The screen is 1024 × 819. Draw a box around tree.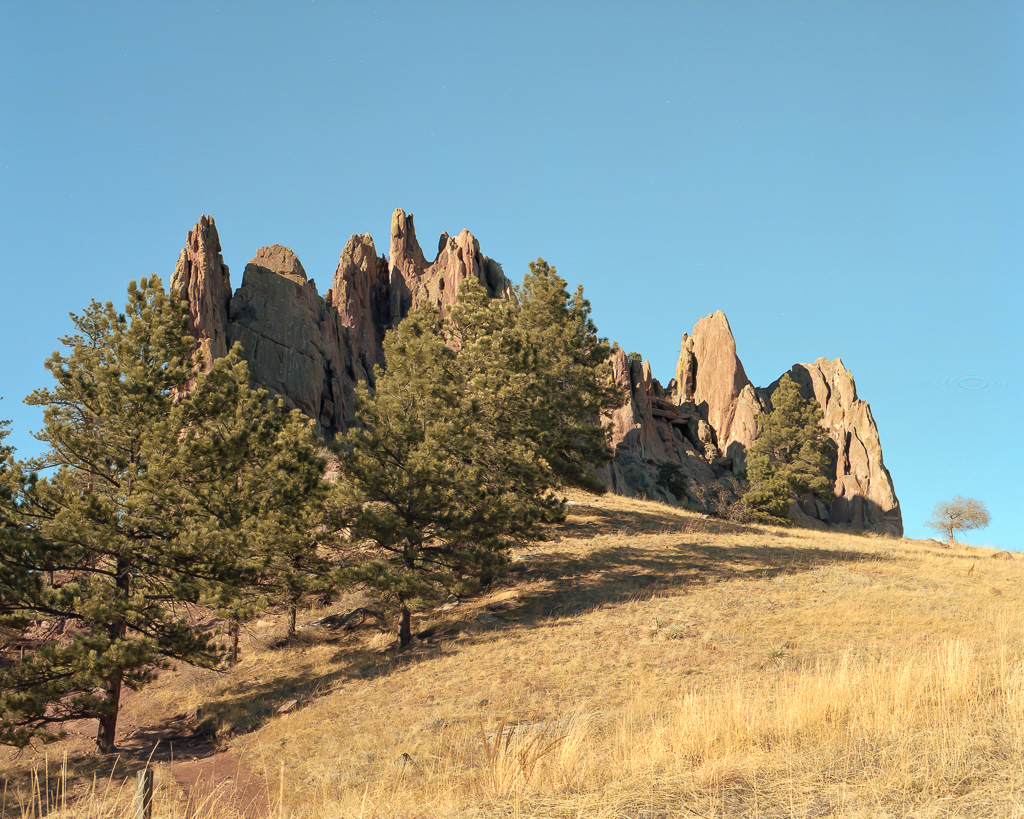
pyautogui.locateOnScreen(922, 495, 990, 541).
